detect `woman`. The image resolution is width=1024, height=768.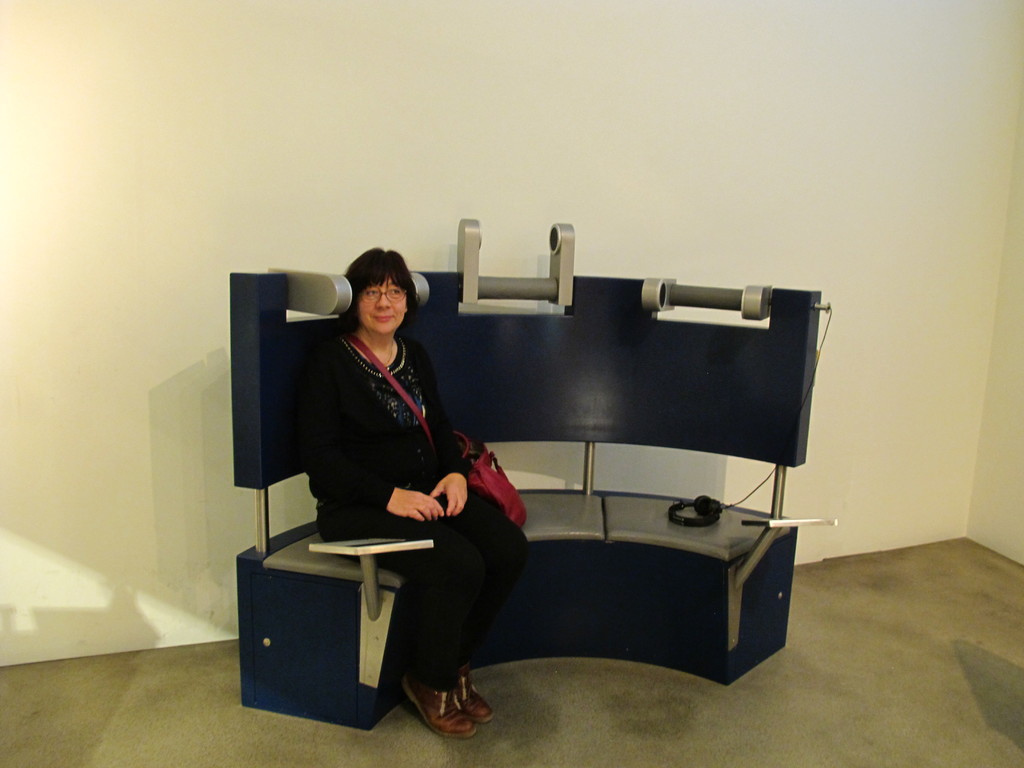
box(301, 254, 534, 730).
